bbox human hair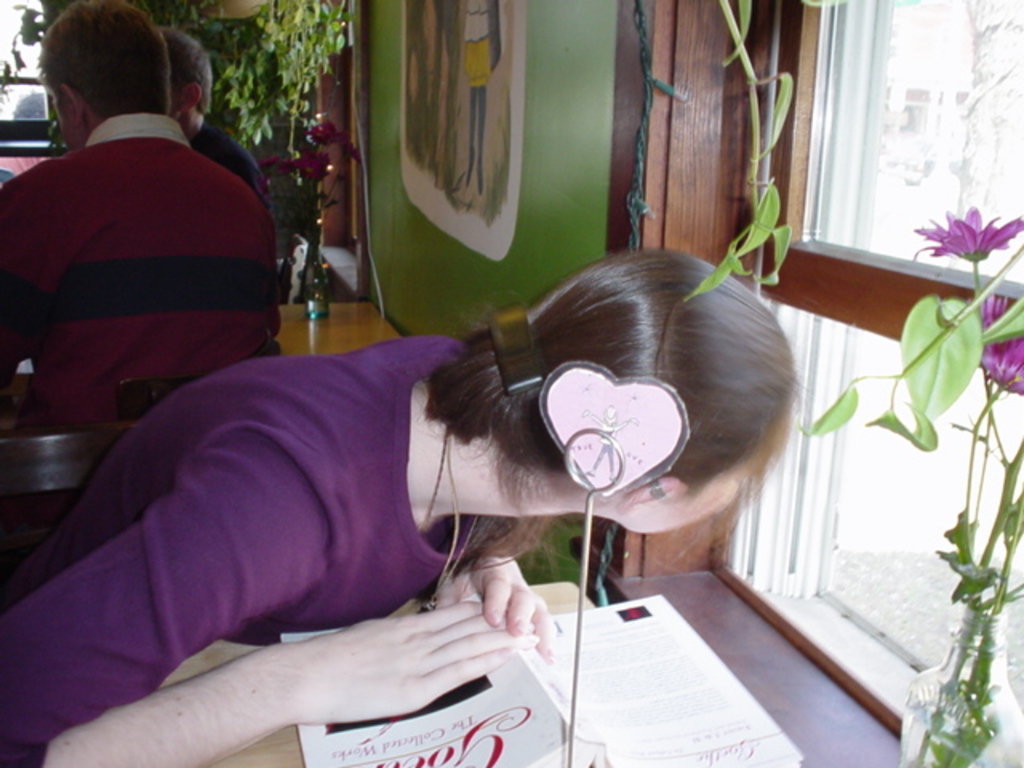
[left=485, top=245, right=802, bottom=541]
